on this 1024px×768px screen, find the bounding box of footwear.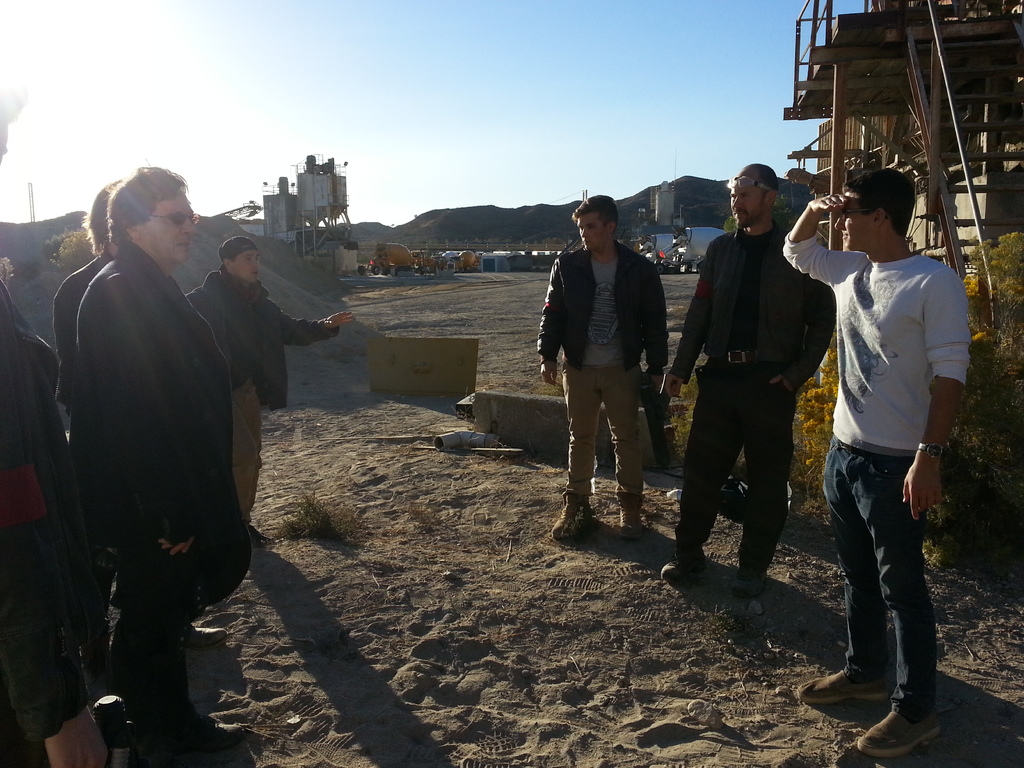
Bounding box: bbox=(549, 488, 604, 538).
